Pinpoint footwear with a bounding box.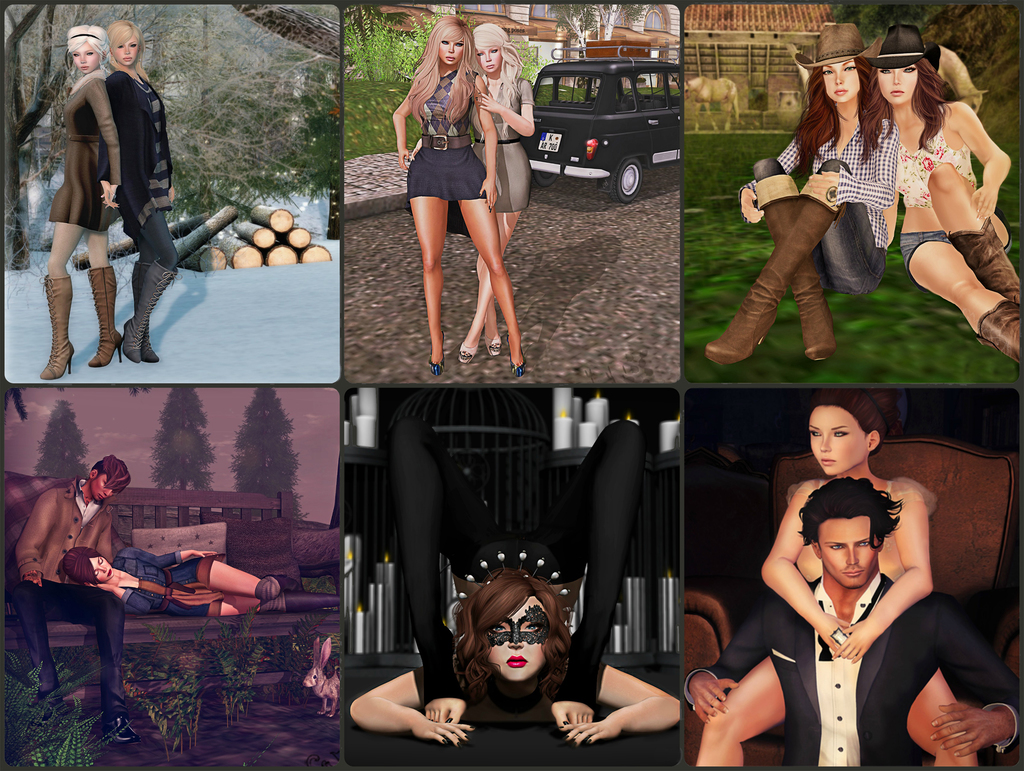
crop(458, 329, 488, 363).
